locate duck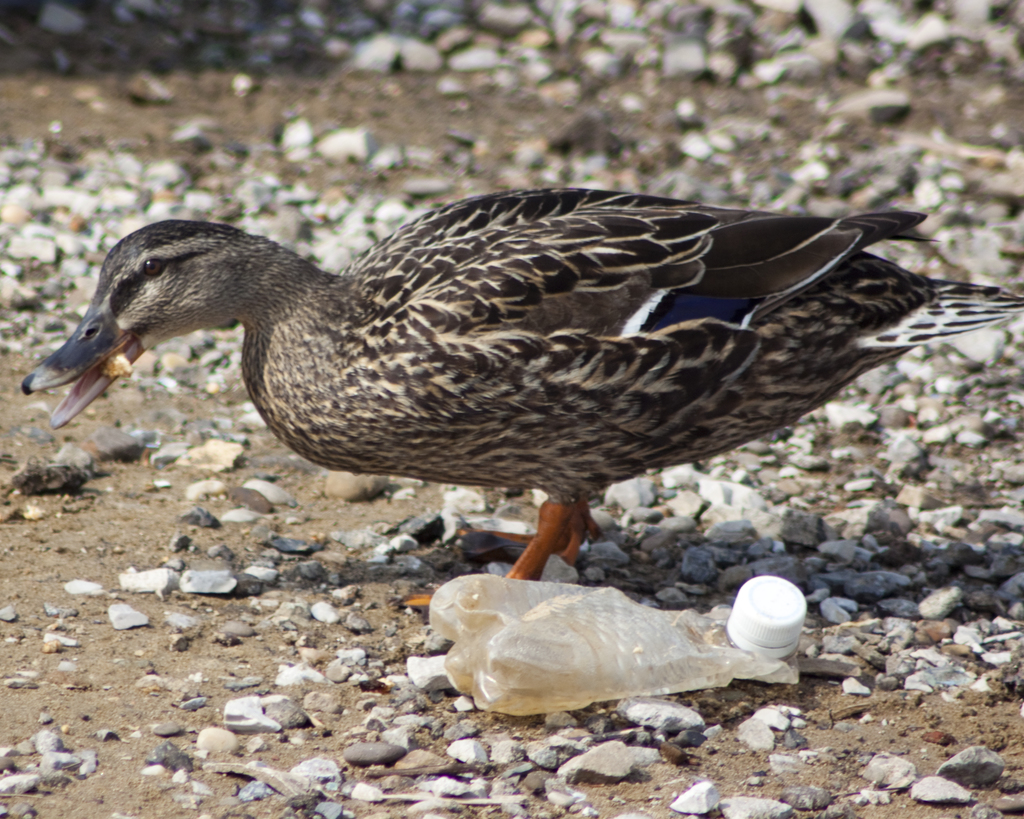
22/184/1020/602
